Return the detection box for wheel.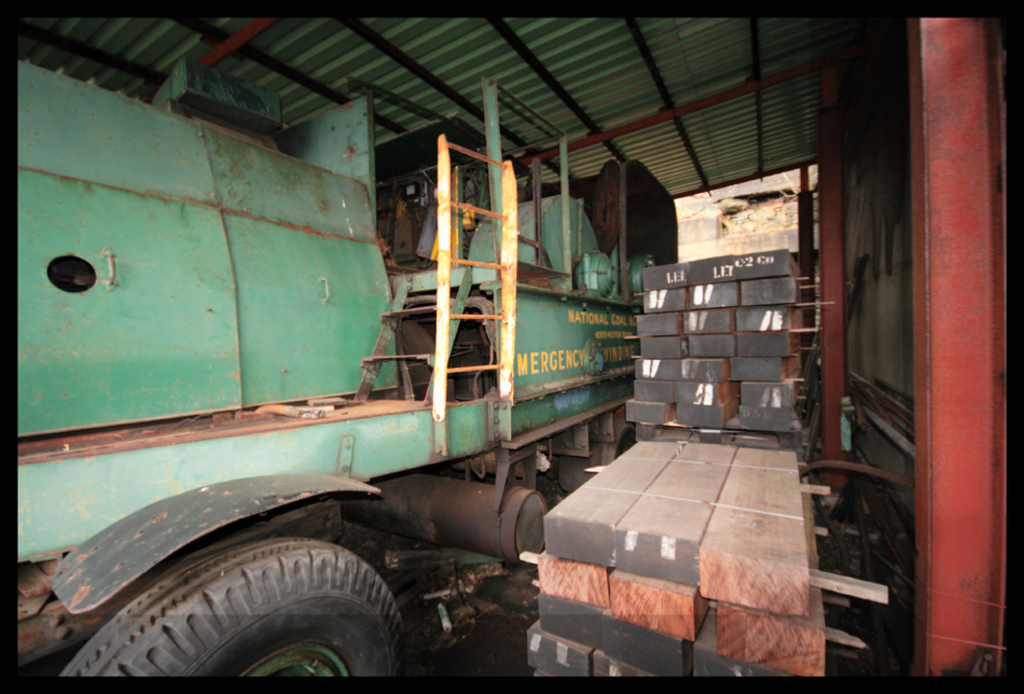
(45, 517, 445, 689).
